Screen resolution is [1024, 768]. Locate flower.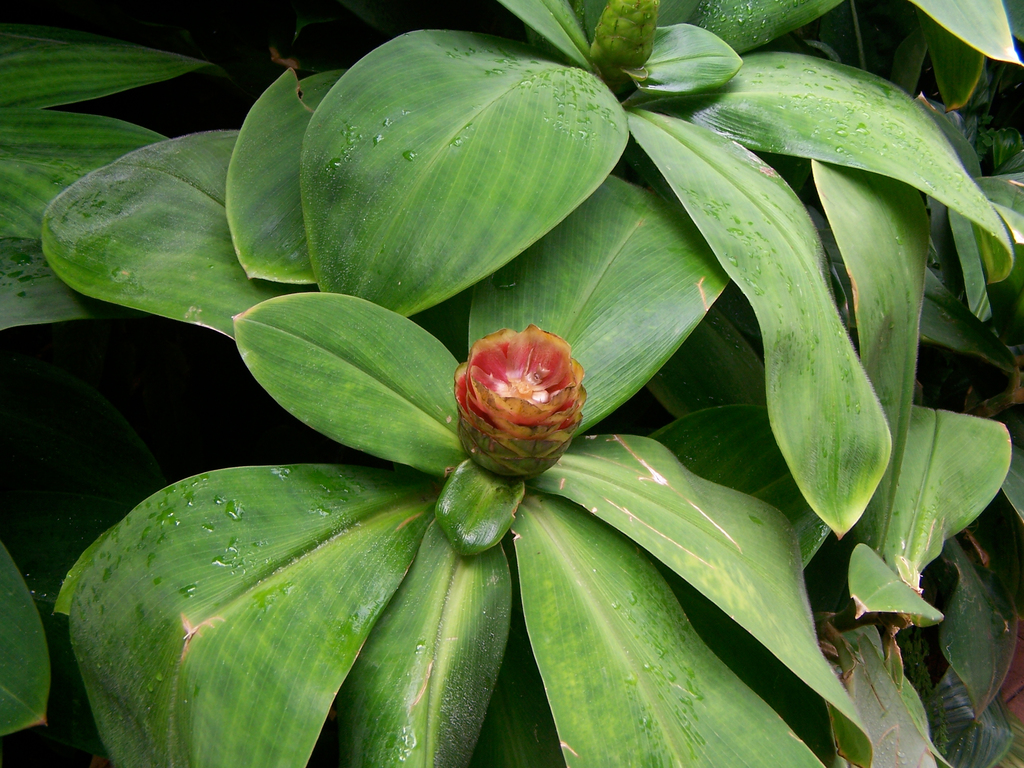
<bbox>453, 320, 590, 484</bbox>.
